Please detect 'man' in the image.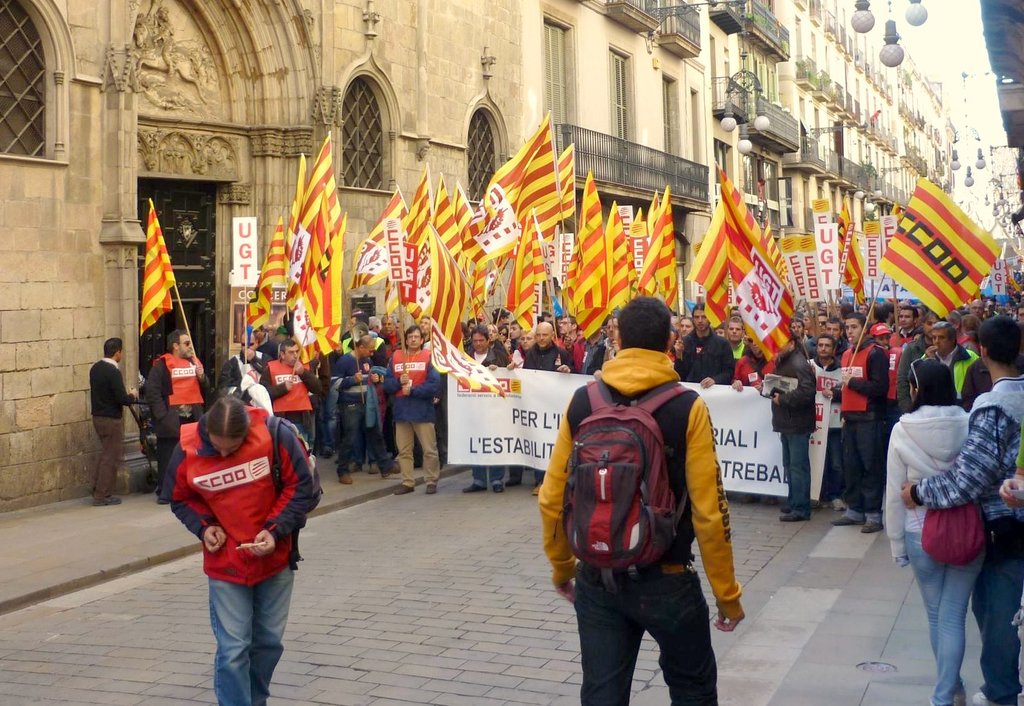
locate(218, 331, 269, 398).
